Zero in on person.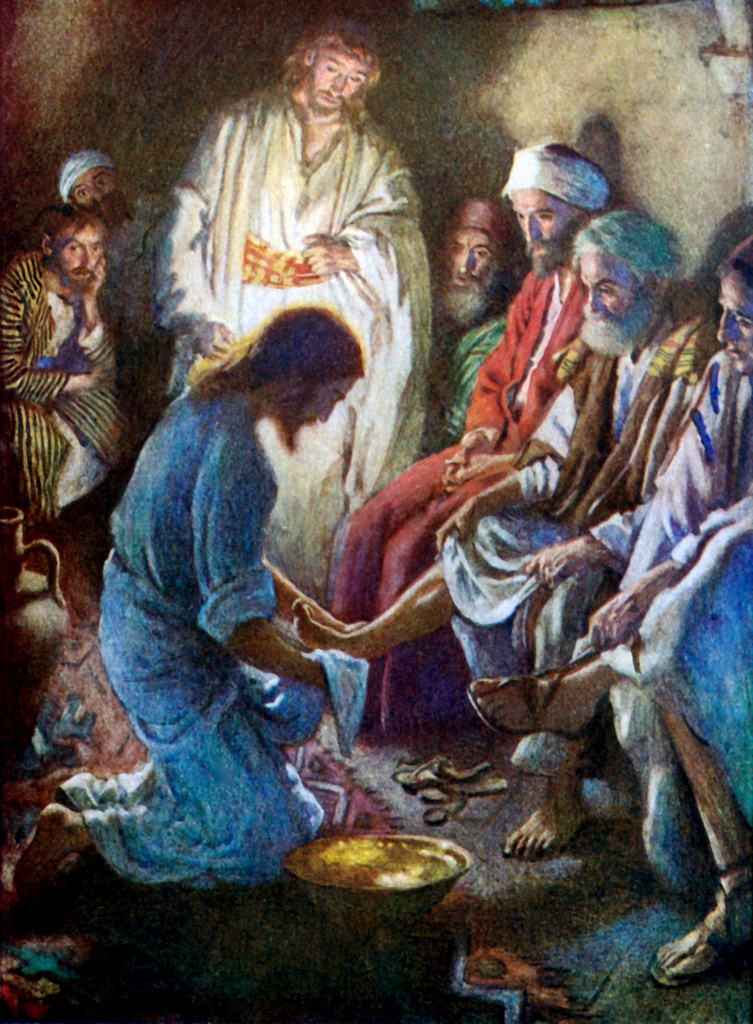
Zeroed in: [x1=80, y1=226, x2=392, y2=884].
